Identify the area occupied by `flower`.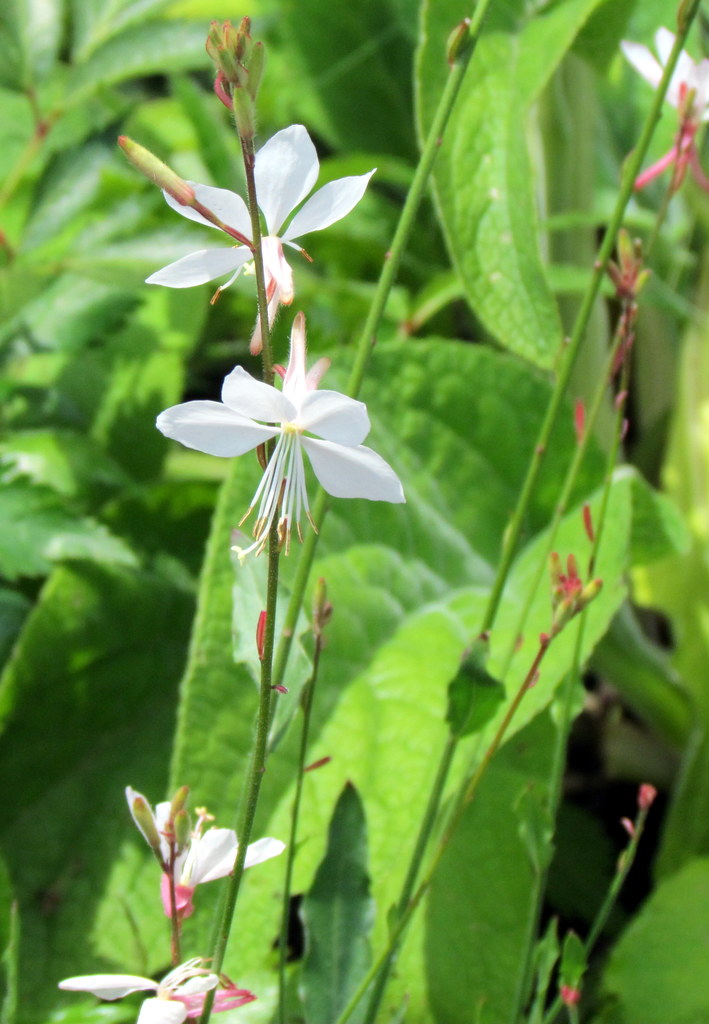
Area: pyautogui.locateOnScreen(161, 314, 404, 563).
